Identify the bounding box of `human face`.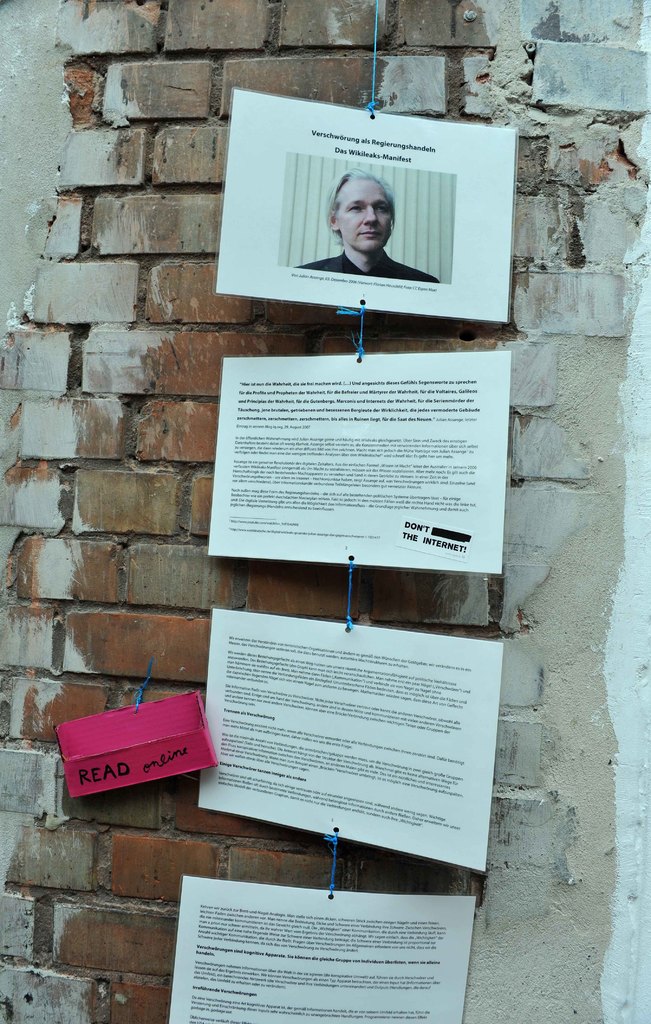
[left=336, top=179, right=393, bottom=256].
